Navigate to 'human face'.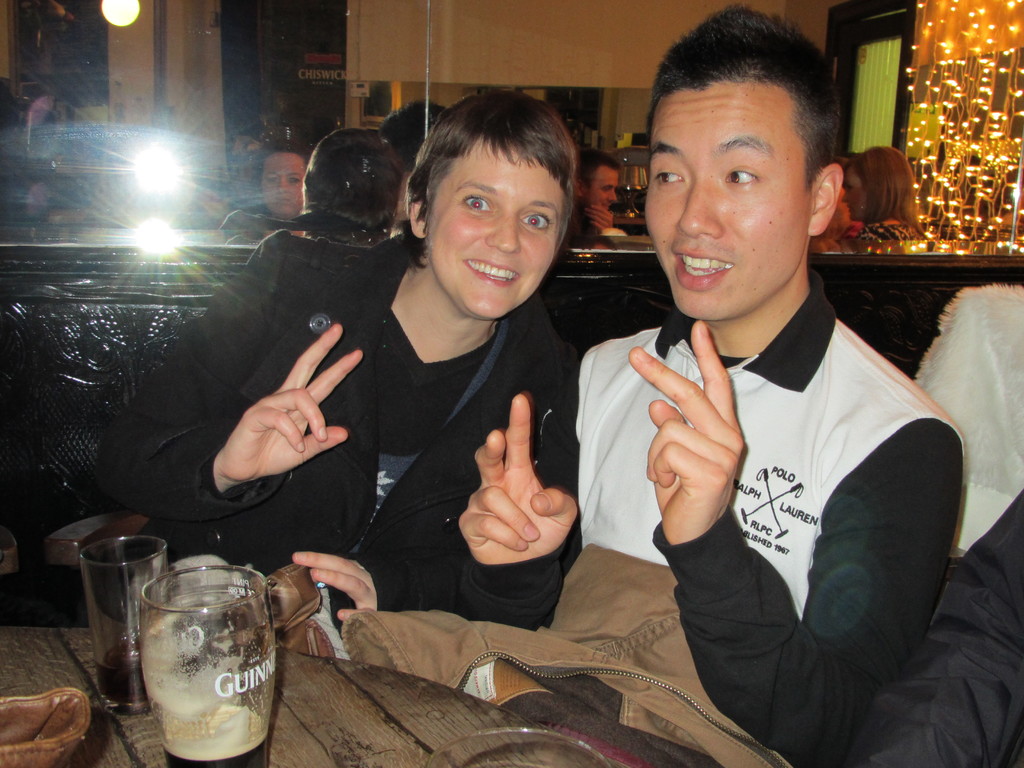
Navigation target: 586/167/620/209.
